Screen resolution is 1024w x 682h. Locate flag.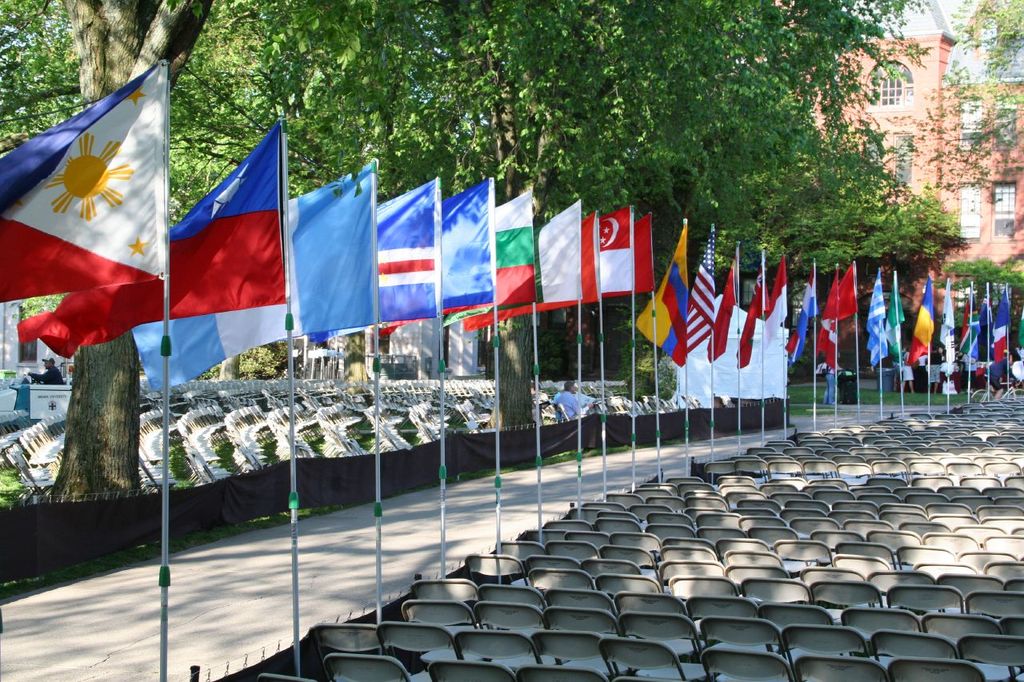
rect(995, 292, 1012, 368).
